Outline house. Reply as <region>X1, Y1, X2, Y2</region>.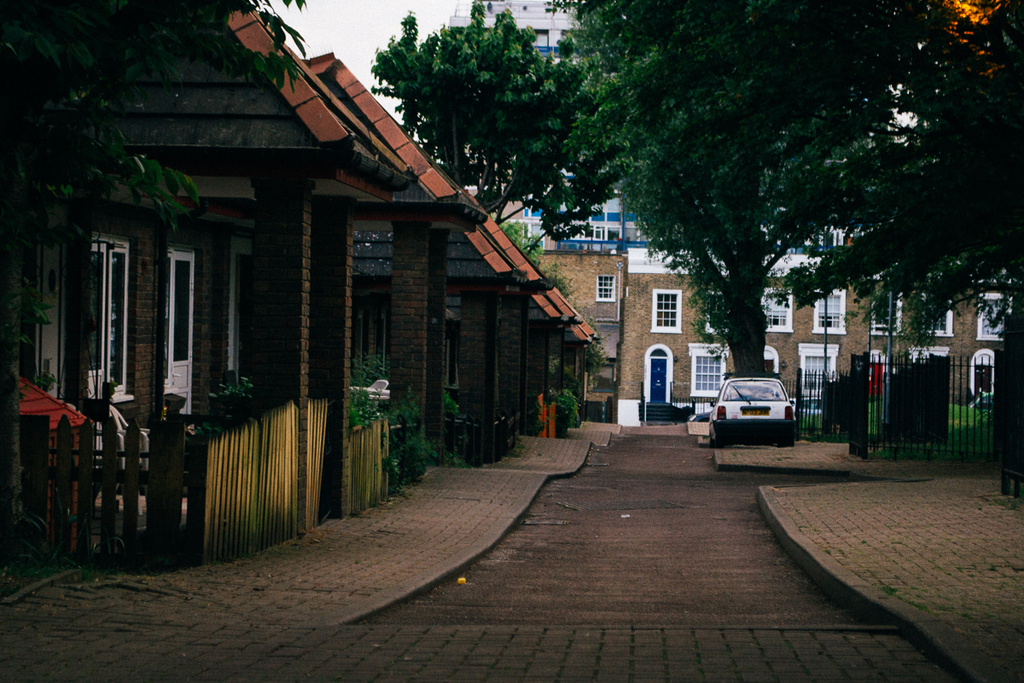
<region>824, 176, 1015, 417</region>.
